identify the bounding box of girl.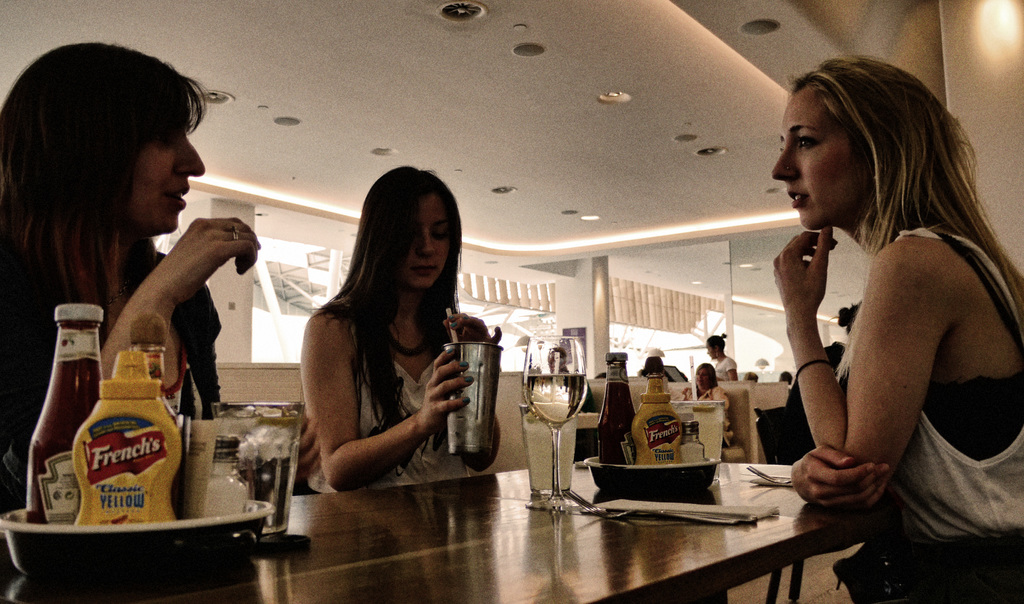
<bbox>767, 53, 1023, 603</bbox>.
